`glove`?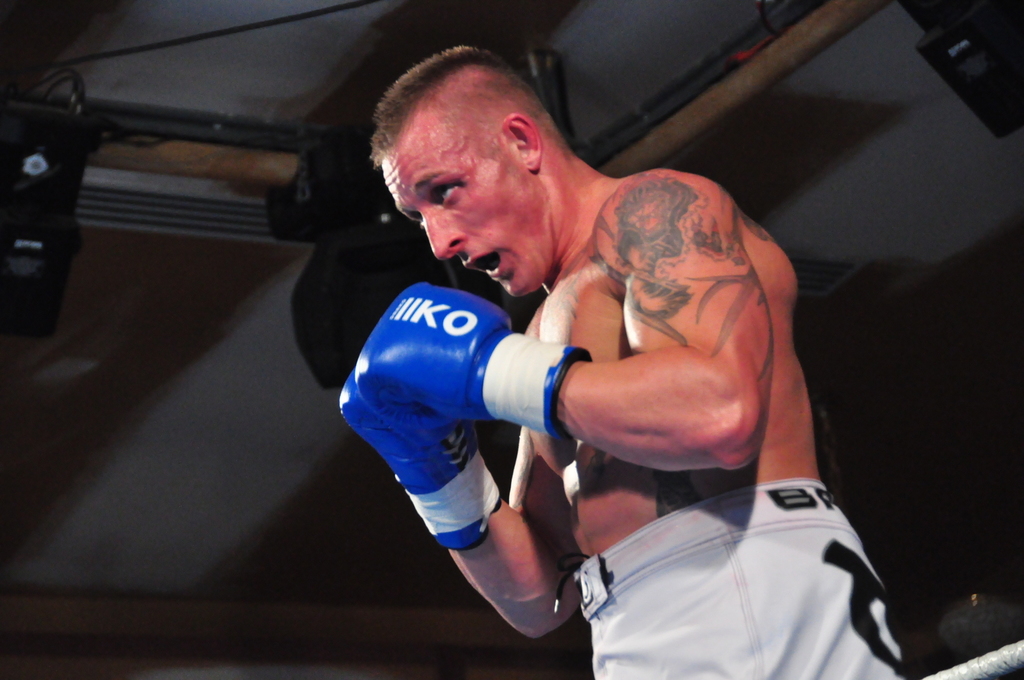
locate(338, 379, 509, 543)
